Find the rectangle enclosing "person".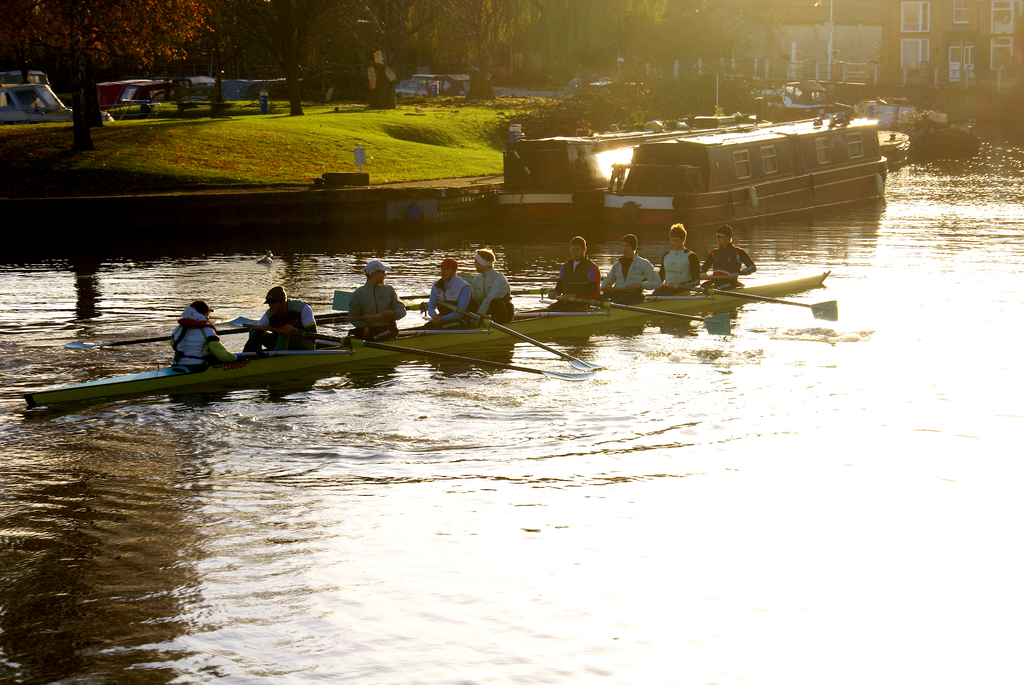
bbox=[704, 219, 755, 292].
